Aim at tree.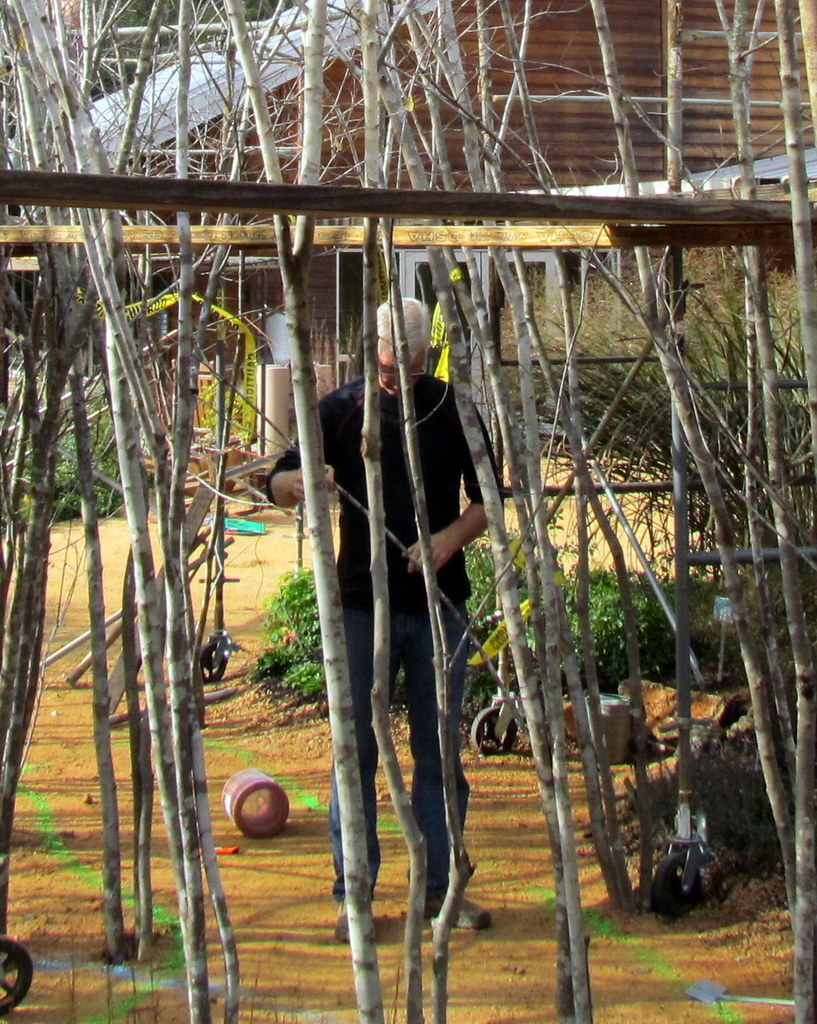
Aimed at box=[228, 0, 453, 1023].
